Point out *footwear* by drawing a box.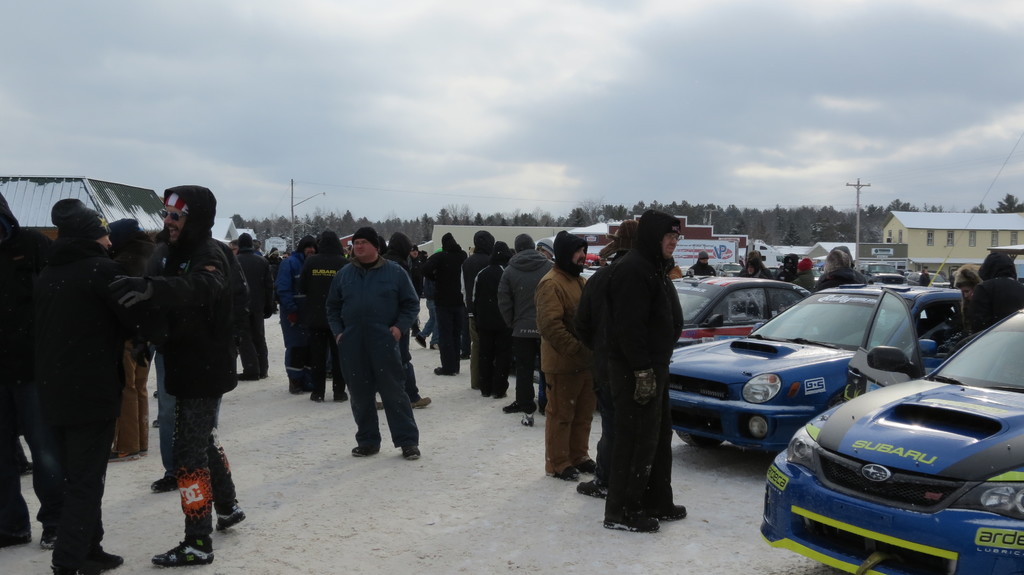
(x1=151, y1=416, x2=160, y2=429).
